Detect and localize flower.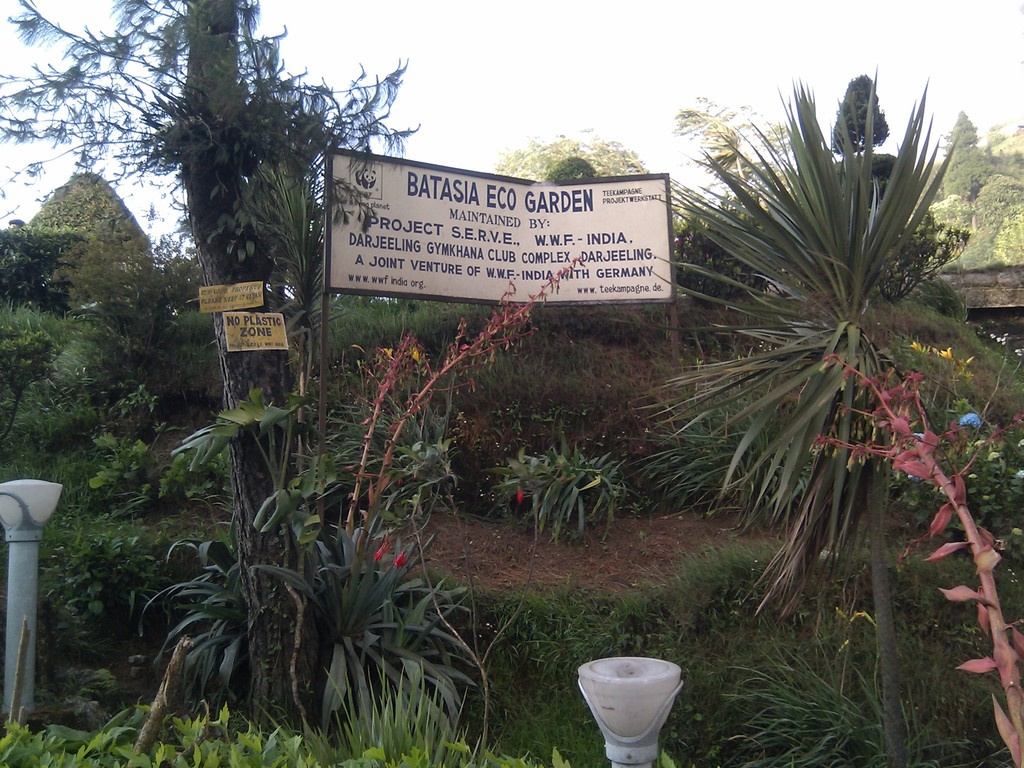
Localized at left=374, top=538, right=390, bottom=566.
